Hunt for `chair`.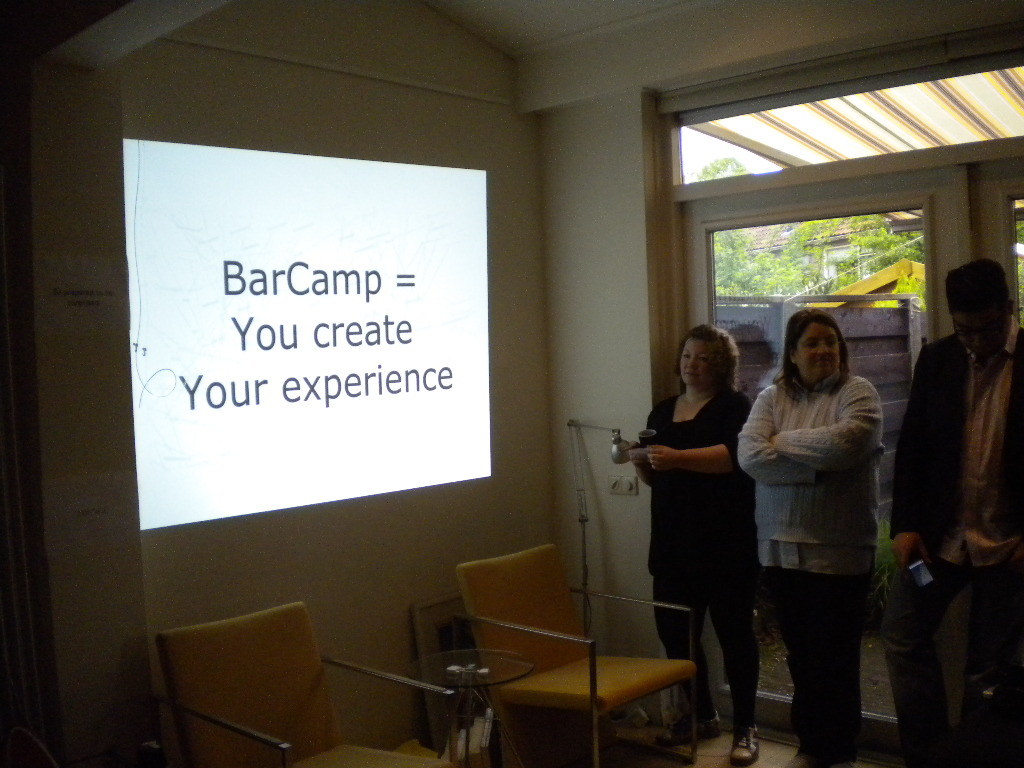
Hunted down at left=447, top=558, right=735, bottom=764.
